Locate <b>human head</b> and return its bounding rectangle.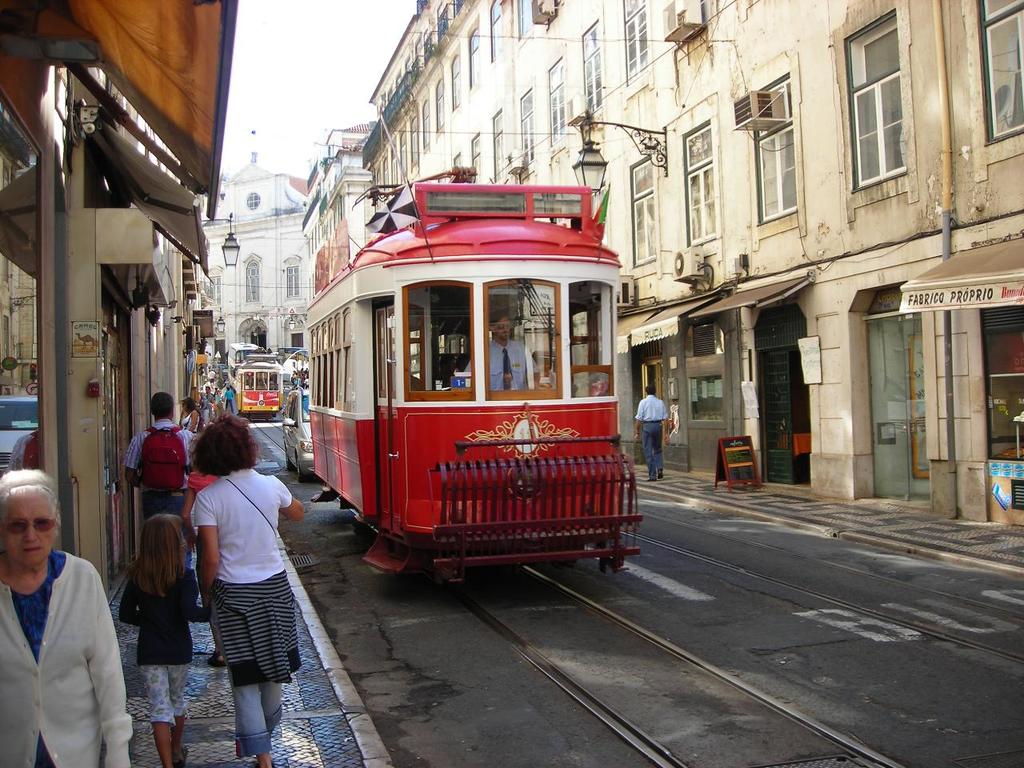
x1=644, y1=384, x2=662, y2=396.
